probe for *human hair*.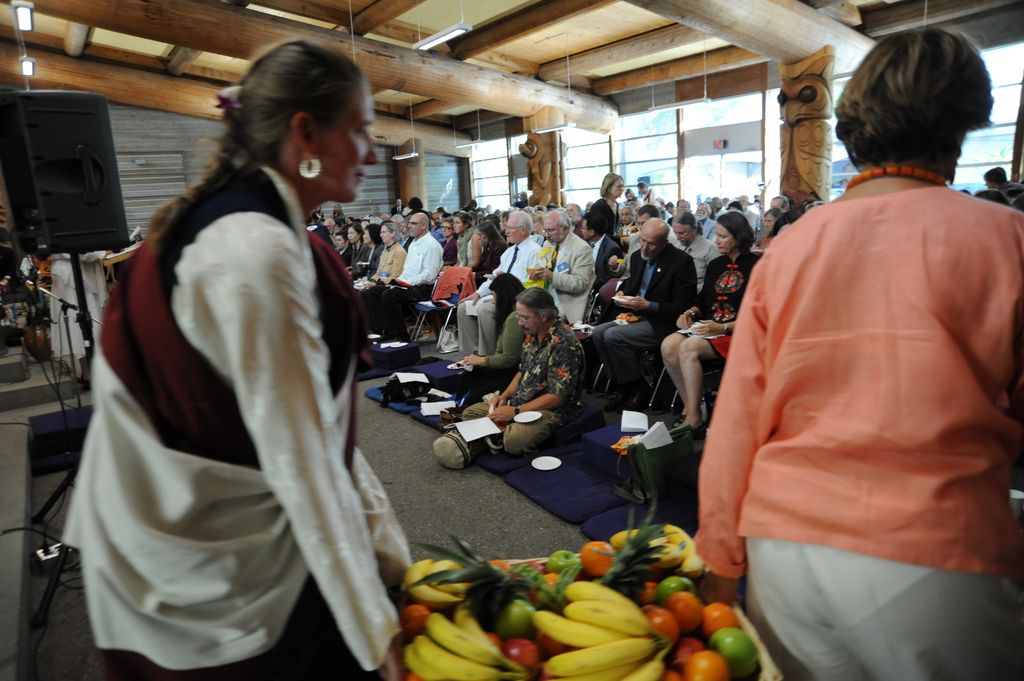
Probe result: crop(335, 230, 350, 244).
